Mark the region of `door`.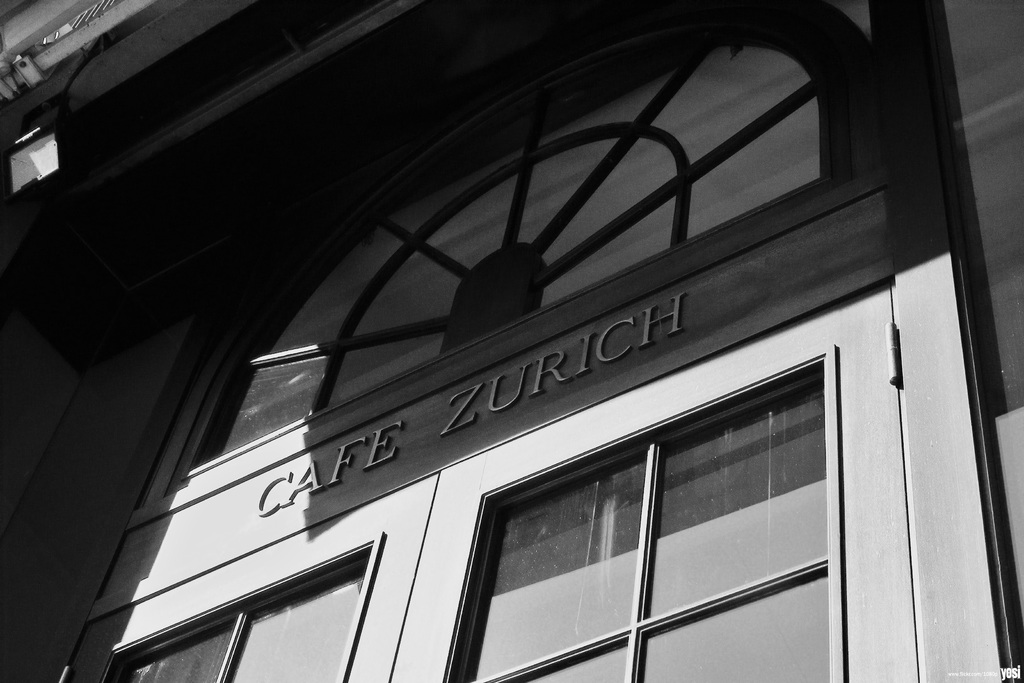
Region: 101/31/1014/682.
